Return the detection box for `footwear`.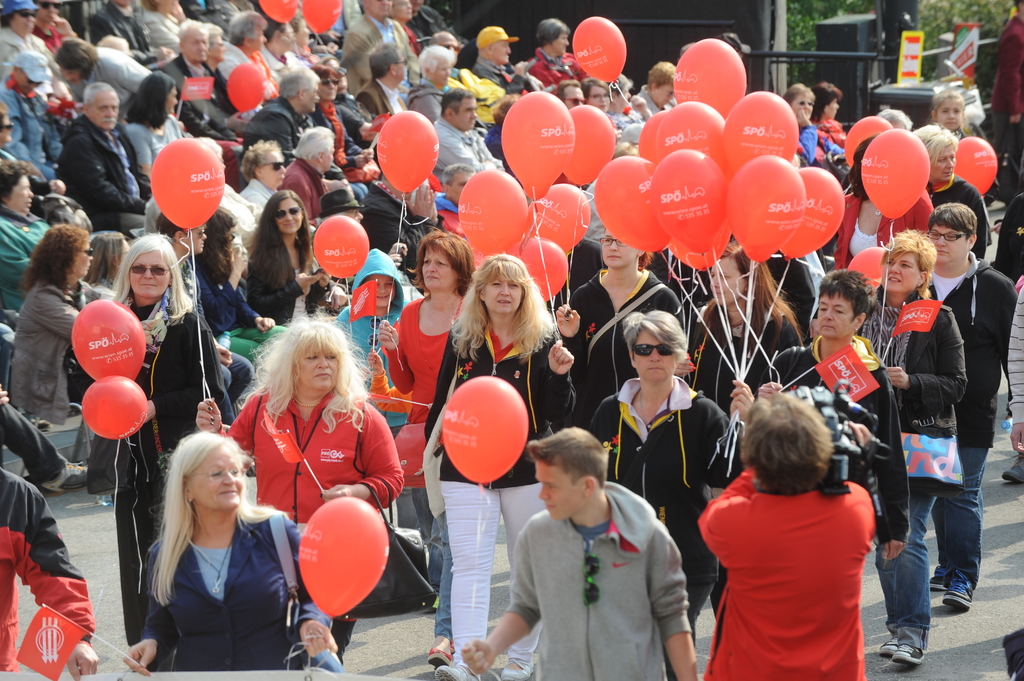
38:419:51:435.
